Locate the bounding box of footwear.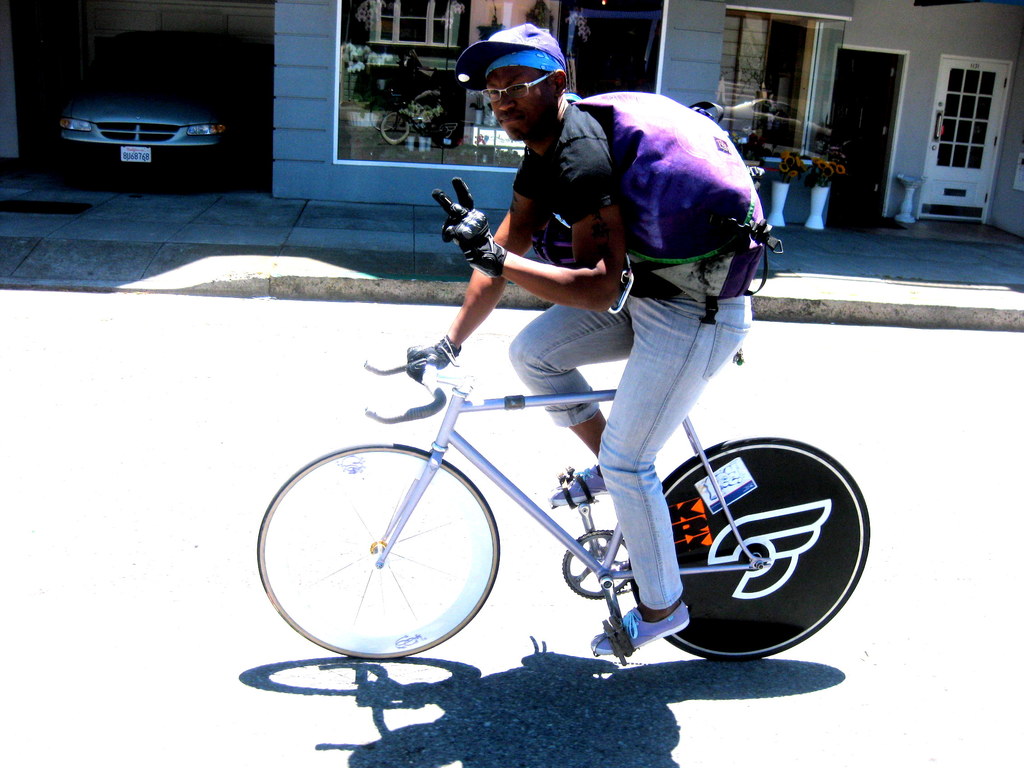
Bounding box: [586, 600, 693, 653].
